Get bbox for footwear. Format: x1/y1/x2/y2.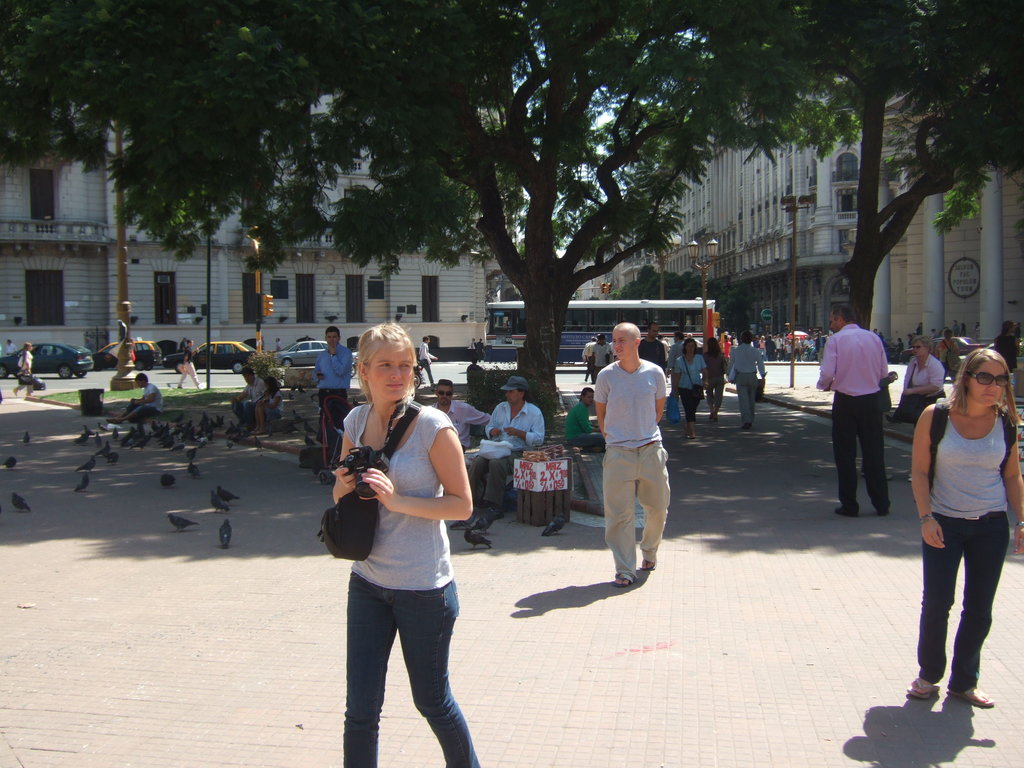
952/682/996/706.
